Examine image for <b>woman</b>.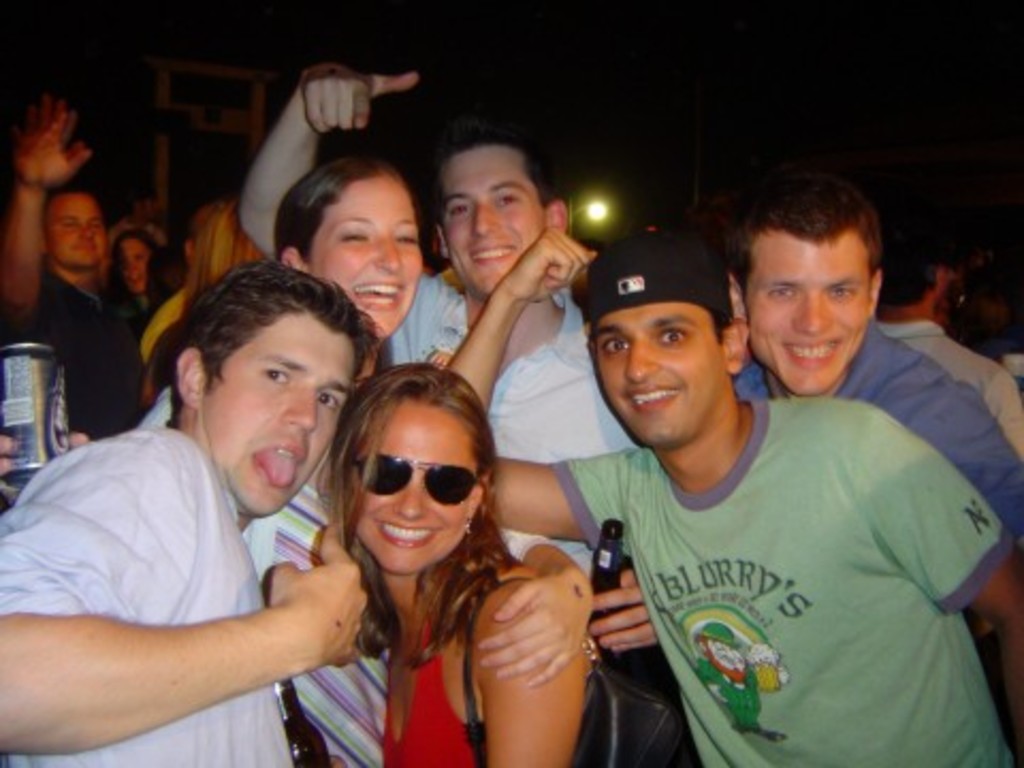
Examination result: x1=141 y1=149 x2=595 y2=766.
